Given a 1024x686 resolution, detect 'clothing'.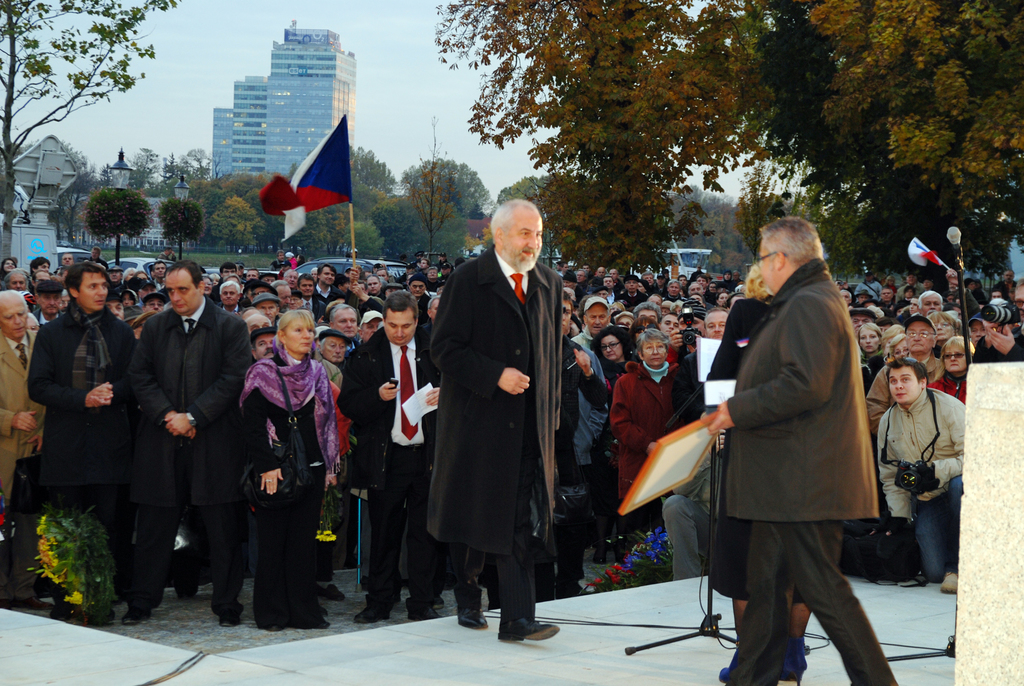
(718,265,894,685).
